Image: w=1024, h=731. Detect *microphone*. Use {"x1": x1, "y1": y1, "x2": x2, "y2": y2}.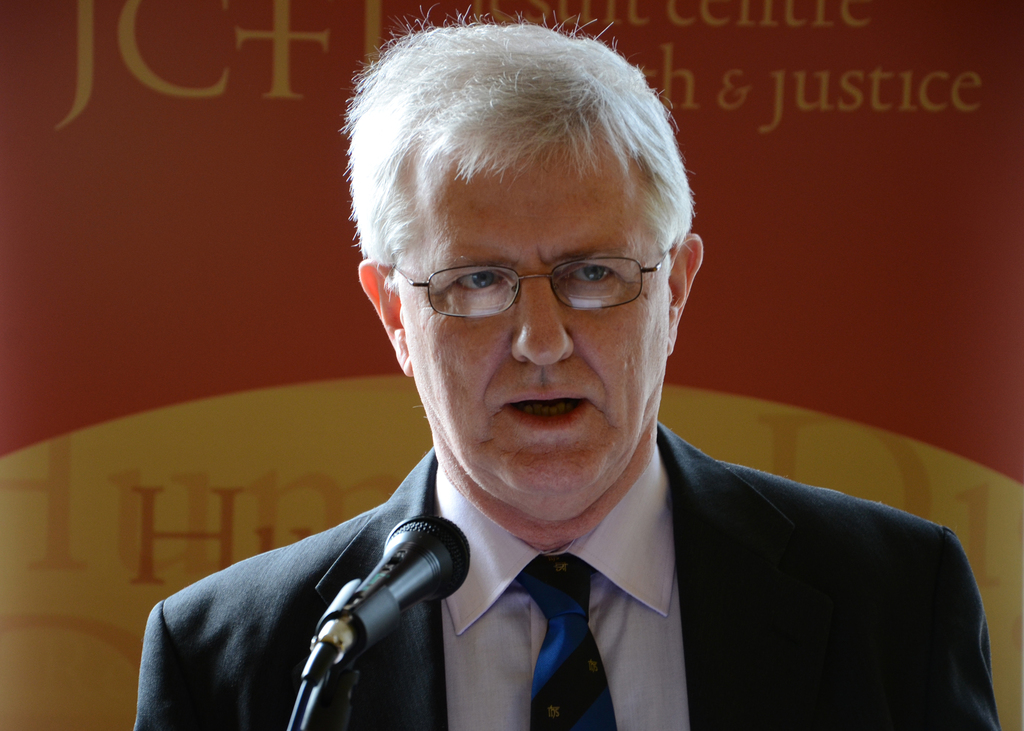
{"x1": 290, "y1": 517, "x2": 482, "y2": 698}.
